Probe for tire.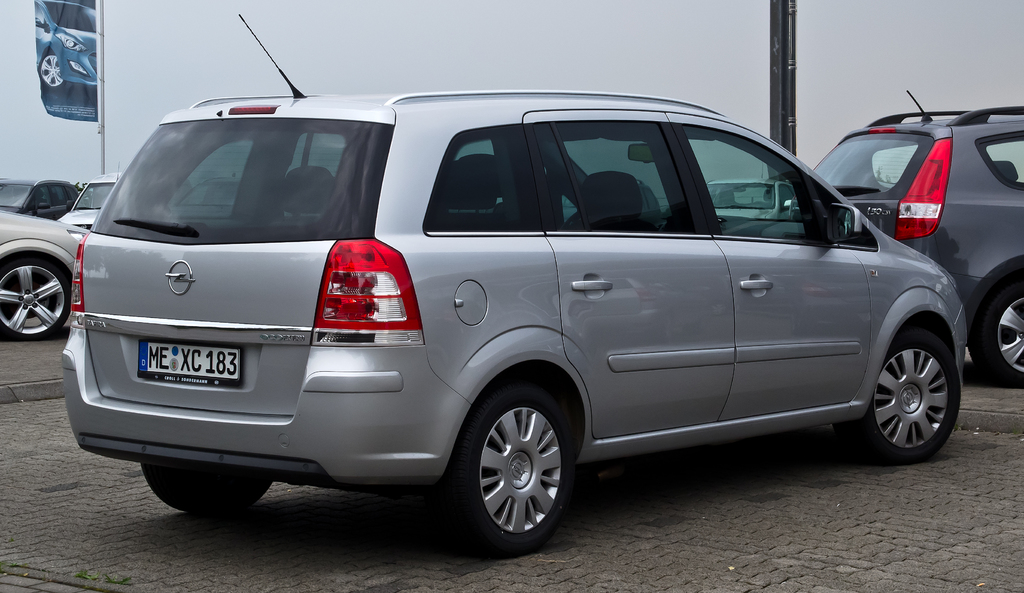
Probe result: bbox(967, 278, 1023, 387).
